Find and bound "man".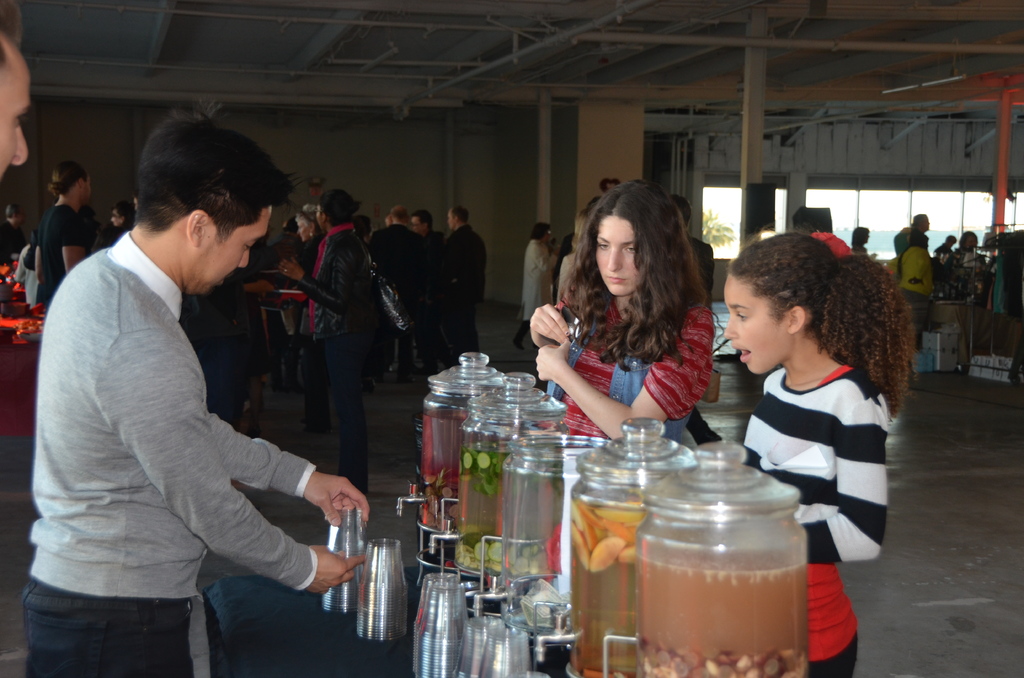
Bound: 404:206:444:343.
